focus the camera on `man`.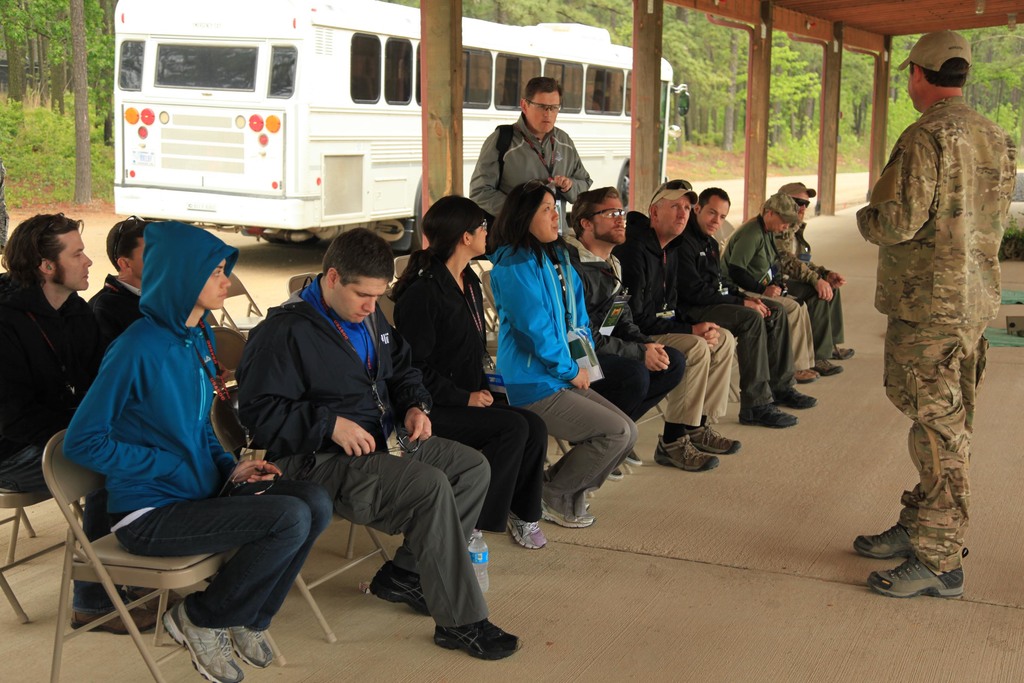
Focus region: pyautogui.locateOnScreen(678, 185, 818, 388).
